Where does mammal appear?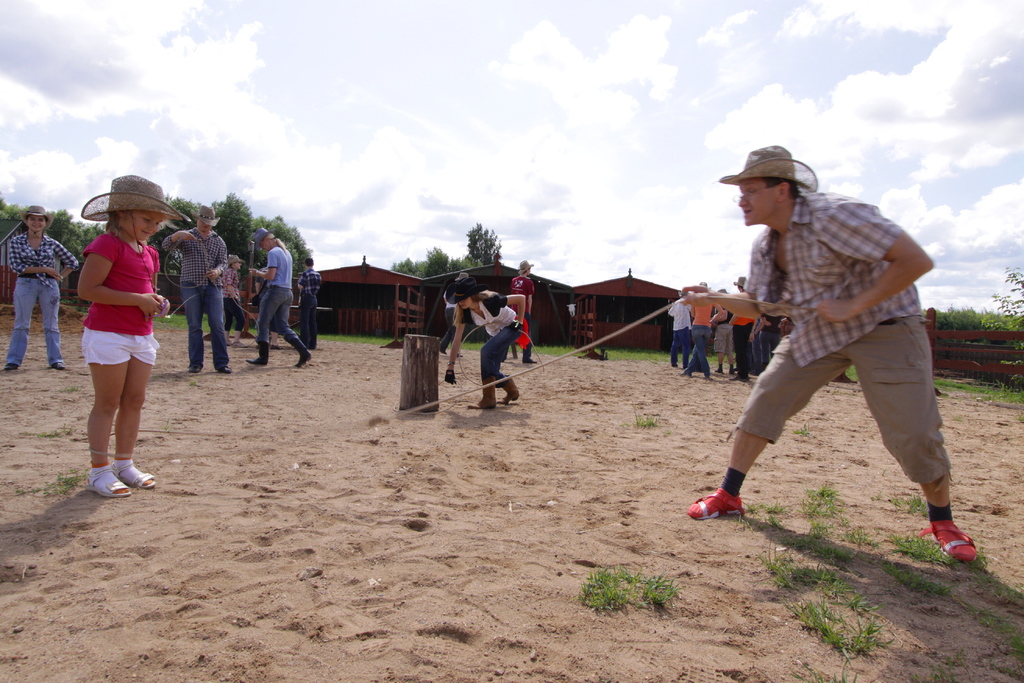
Appears at [714, 285, 735, 375].
